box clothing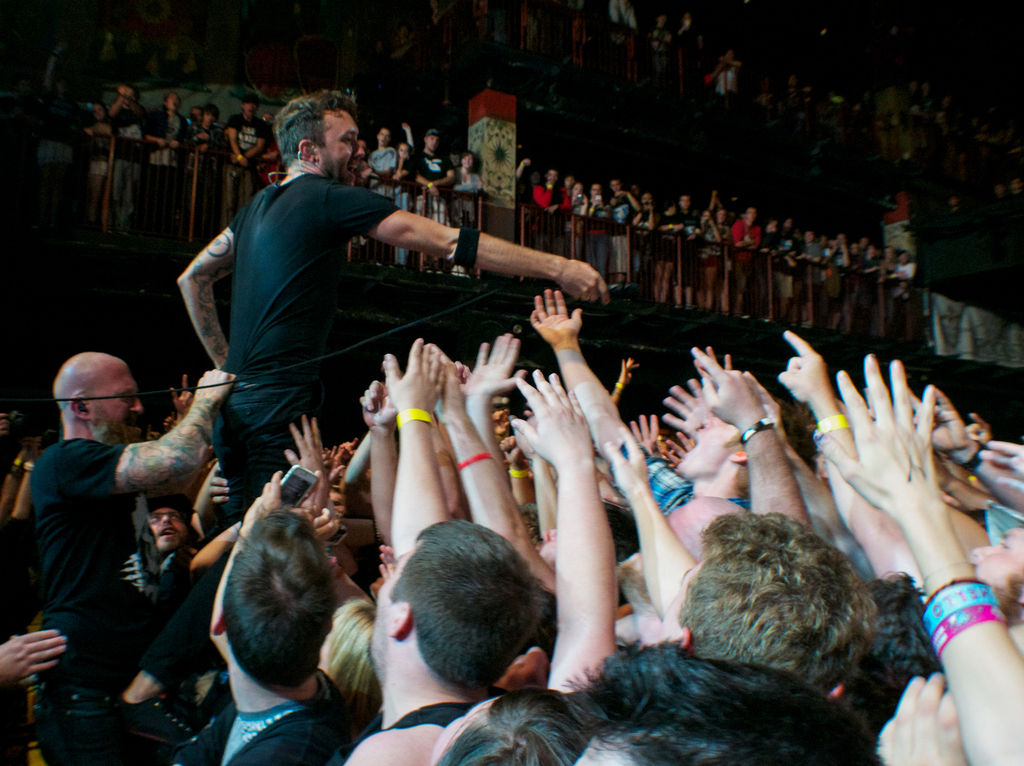
Rect(214, 169, 409, 517)
